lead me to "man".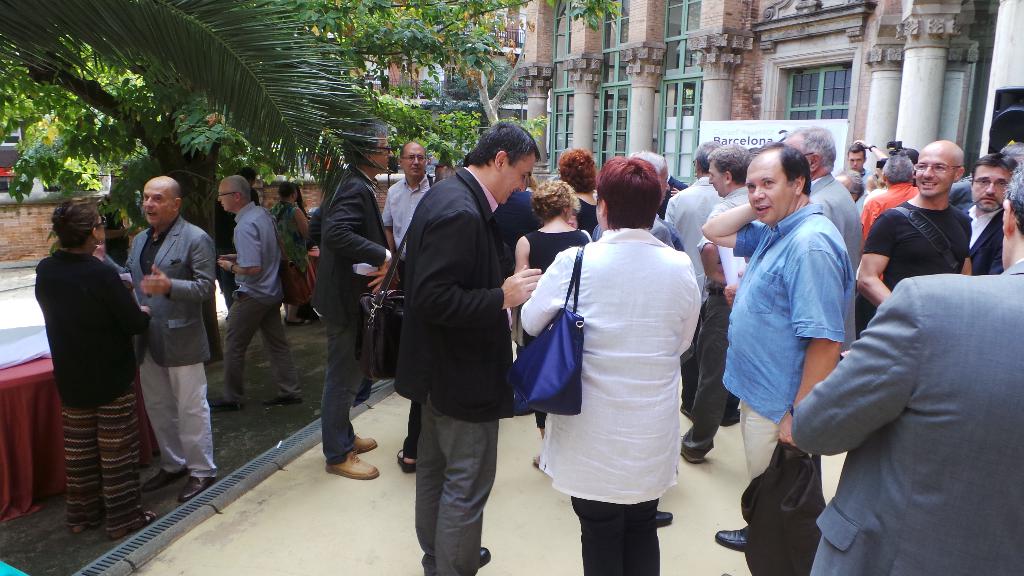
Lead to <bbox>664, 142, 716, 417</bbox>.
